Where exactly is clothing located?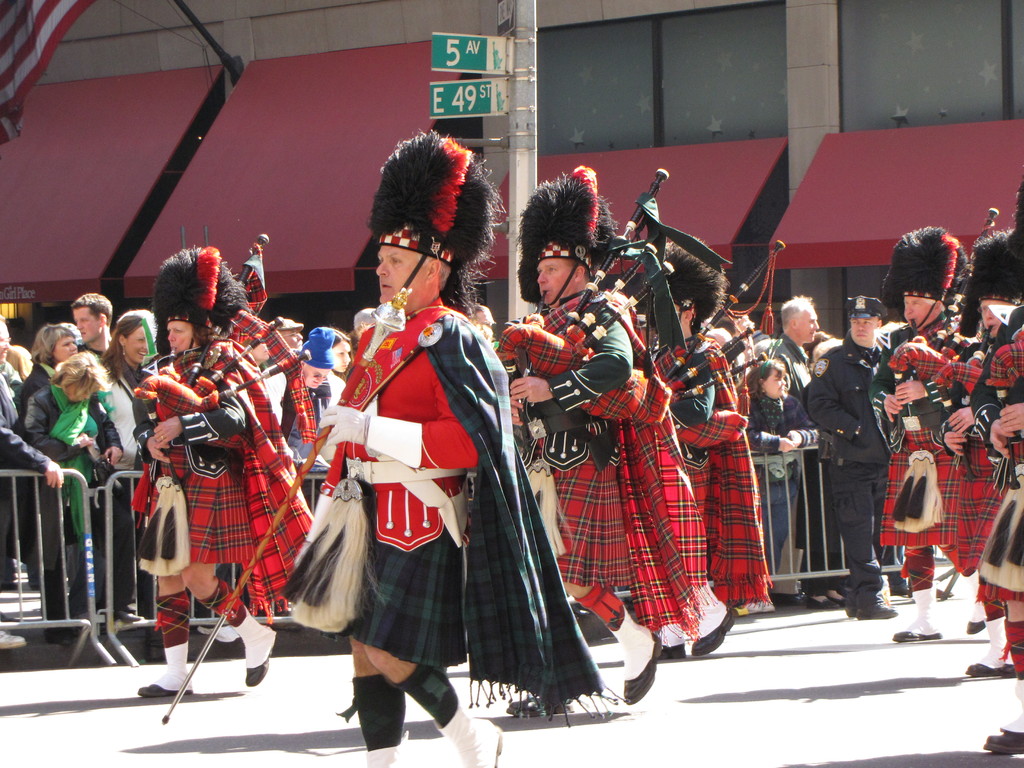
Its bounding box is <box>15,357,62,408</box>.
